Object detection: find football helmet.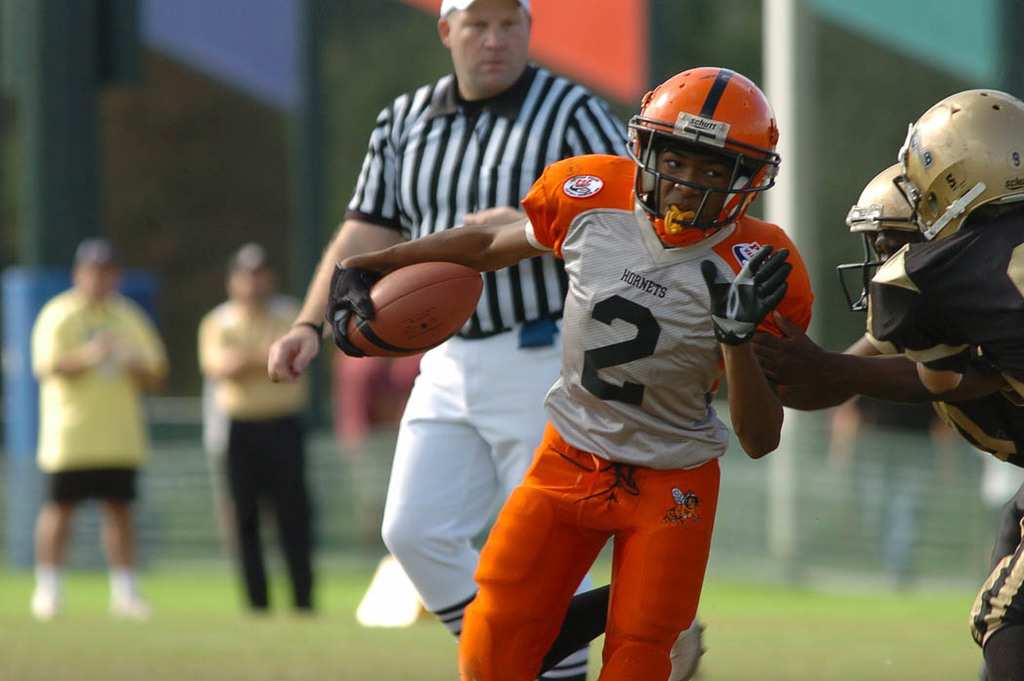
BBox(900, 88, 1023, 241).
